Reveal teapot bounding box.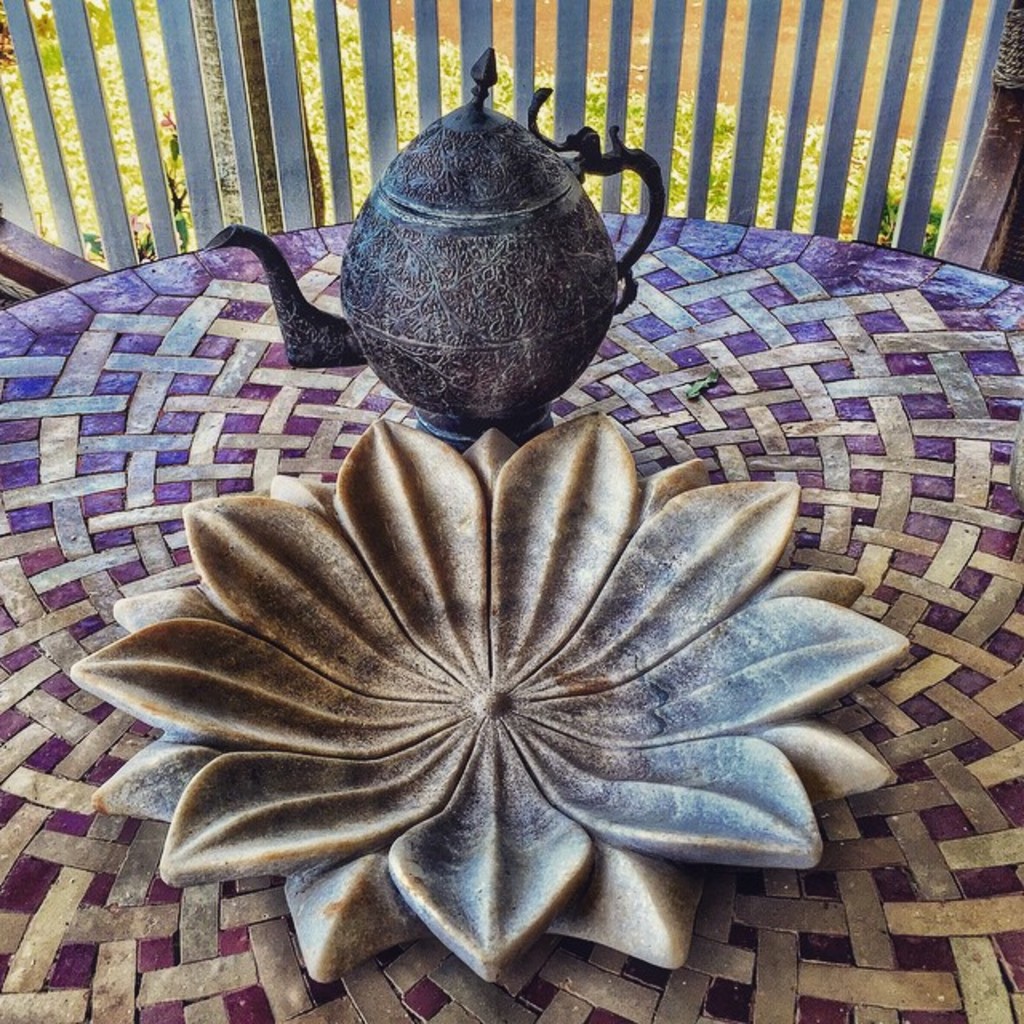
Revealed: (202,50,666,445).
